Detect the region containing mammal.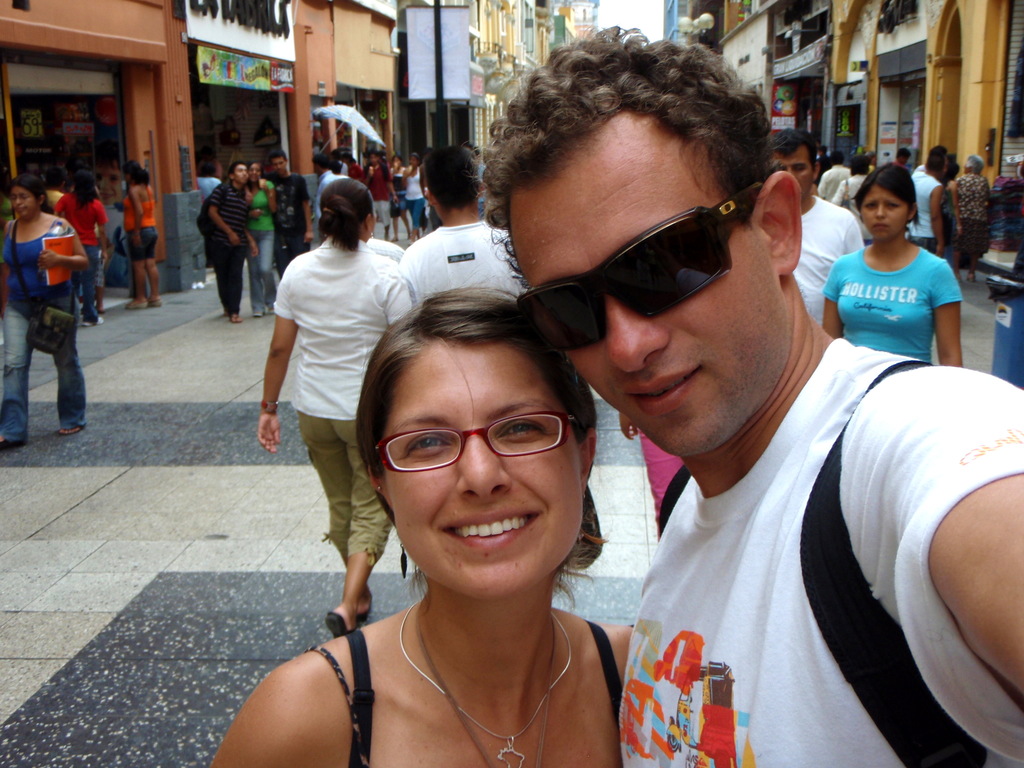
Rect(472, 146, 490, 213).
